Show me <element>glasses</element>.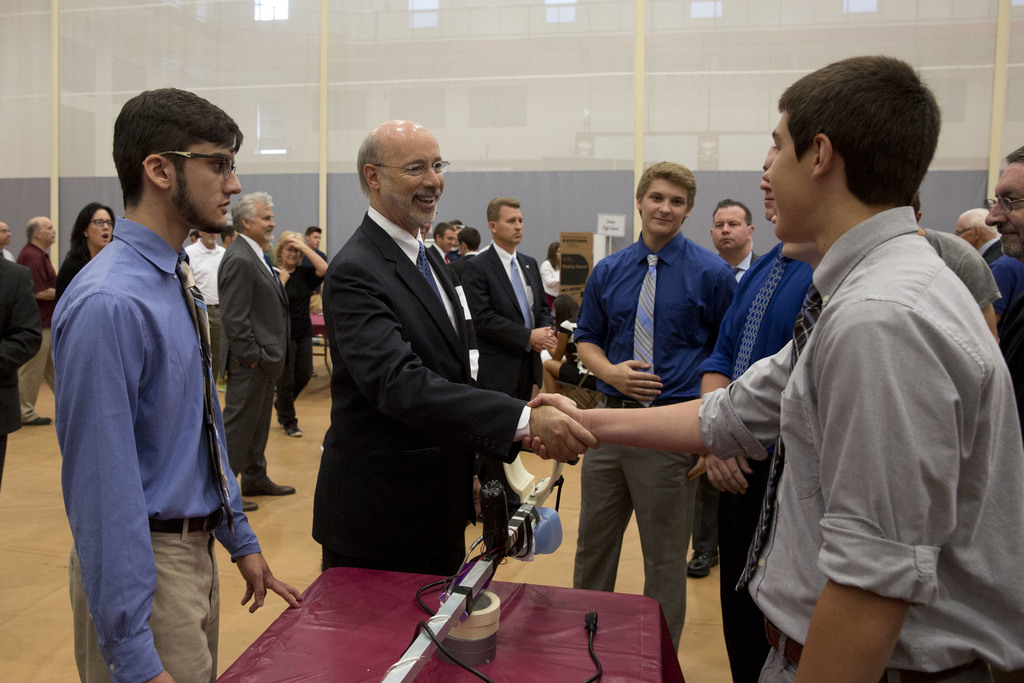
<element>glasses</element> is here: [left=379, top=163, right=451, bottom=177].
